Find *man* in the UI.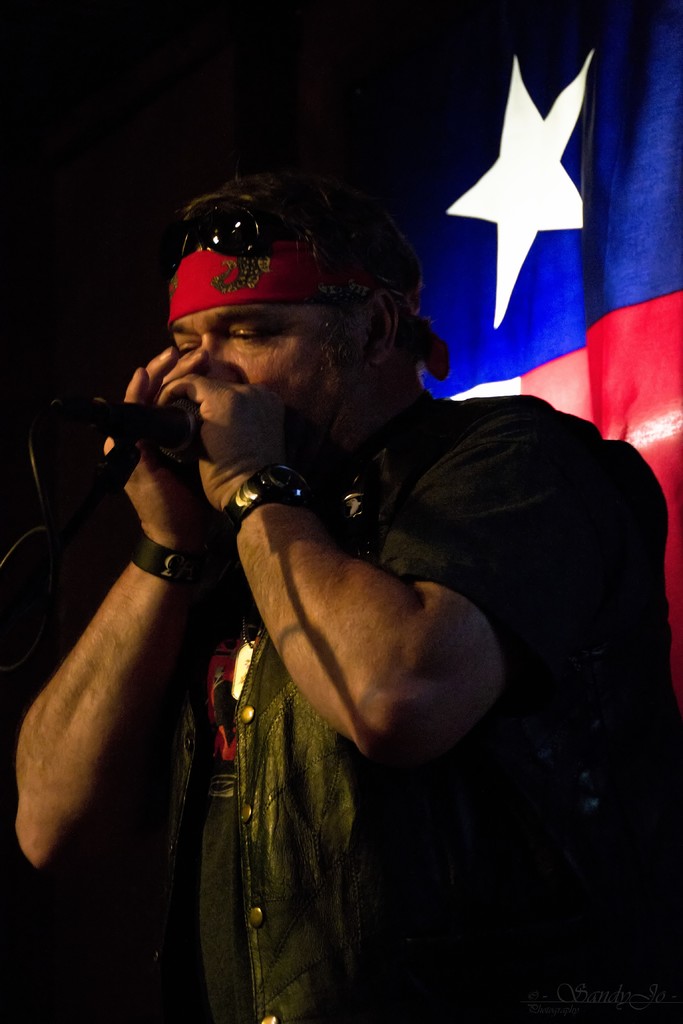
UI element at 18 182 679 1023.
